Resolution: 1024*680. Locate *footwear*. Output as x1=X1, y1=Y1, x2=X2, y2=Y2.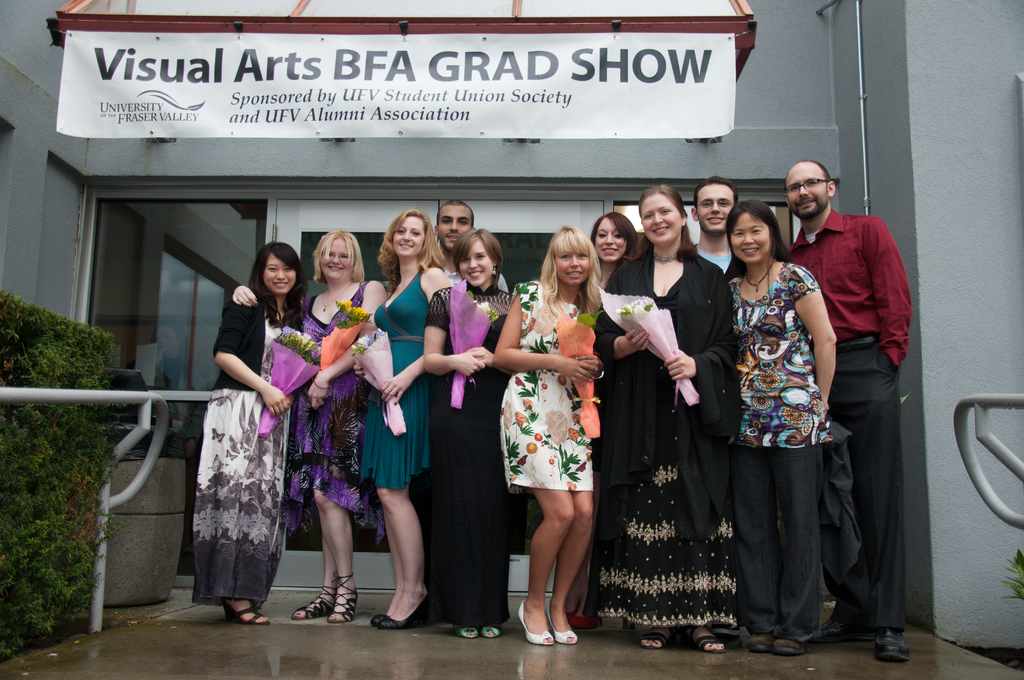
x1=516, y1=598, x2=557, y2=644.
